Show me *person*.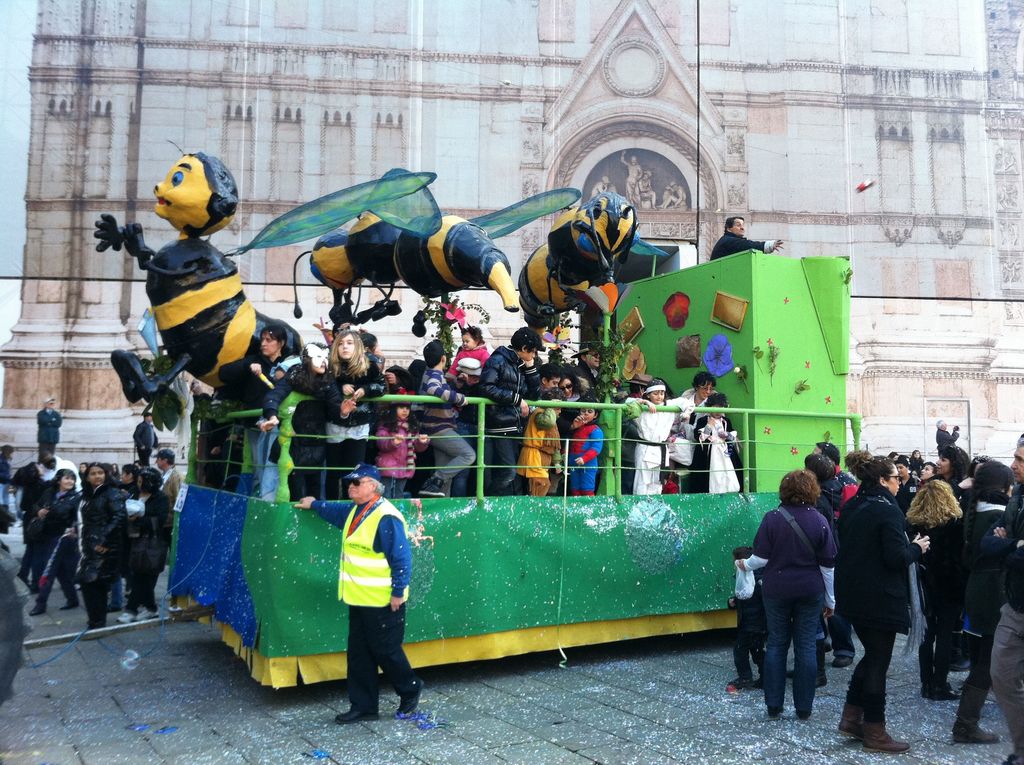
*person* is here: 688 391 751 492.
